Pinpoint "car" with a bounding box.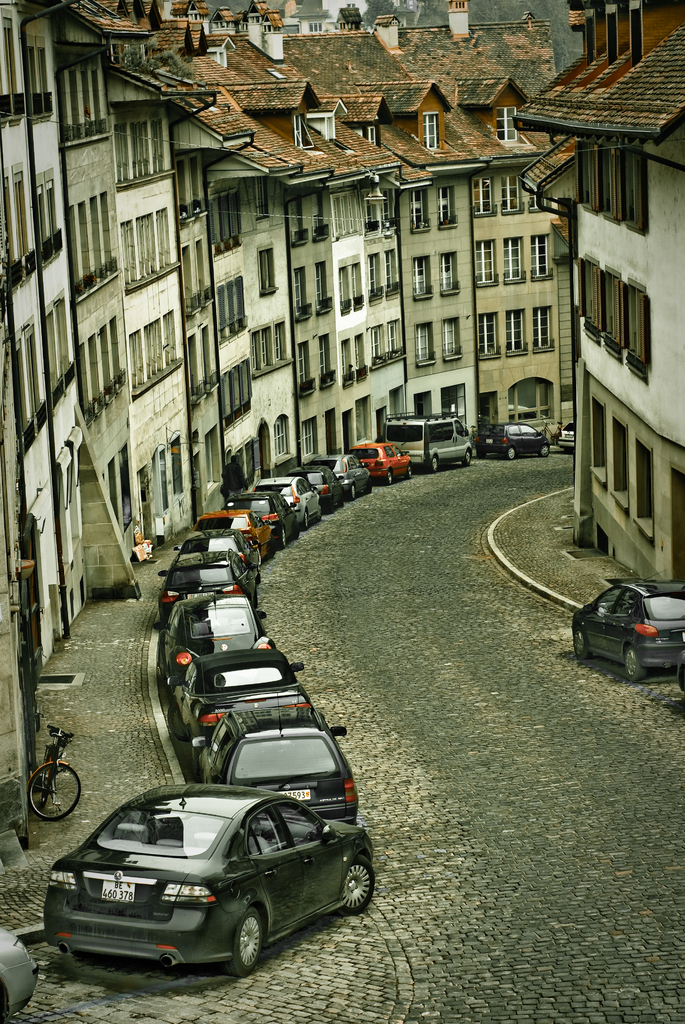
(478, 422, 548, 459).
